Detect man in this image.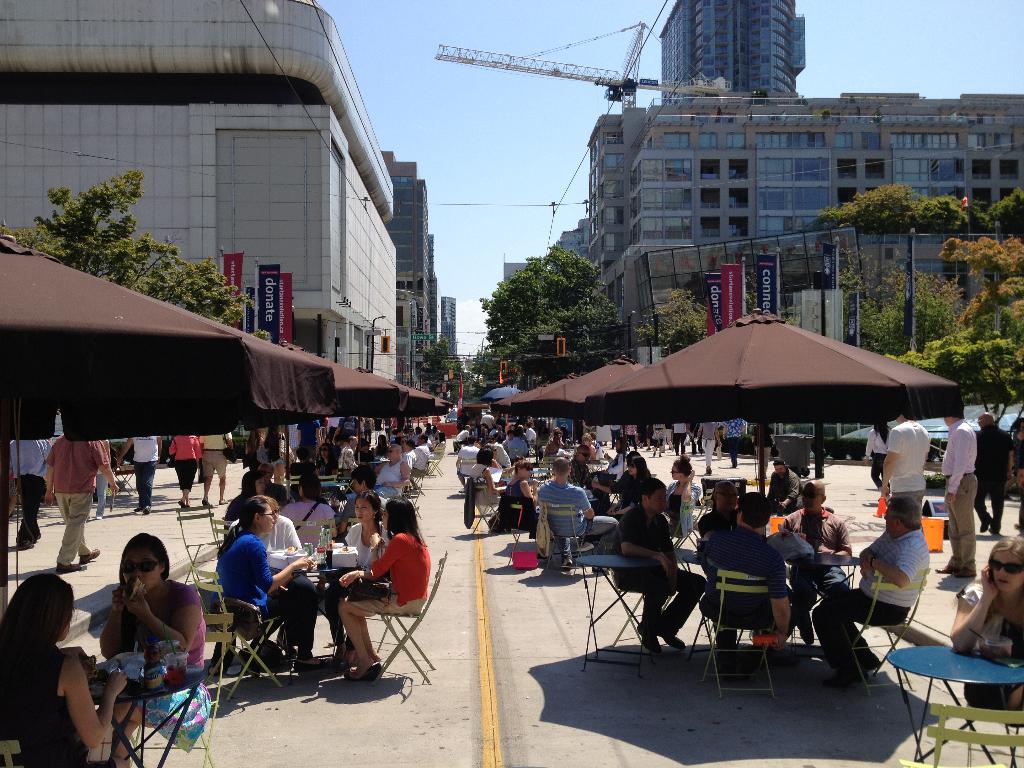
Detection: 330/442/412/500.
